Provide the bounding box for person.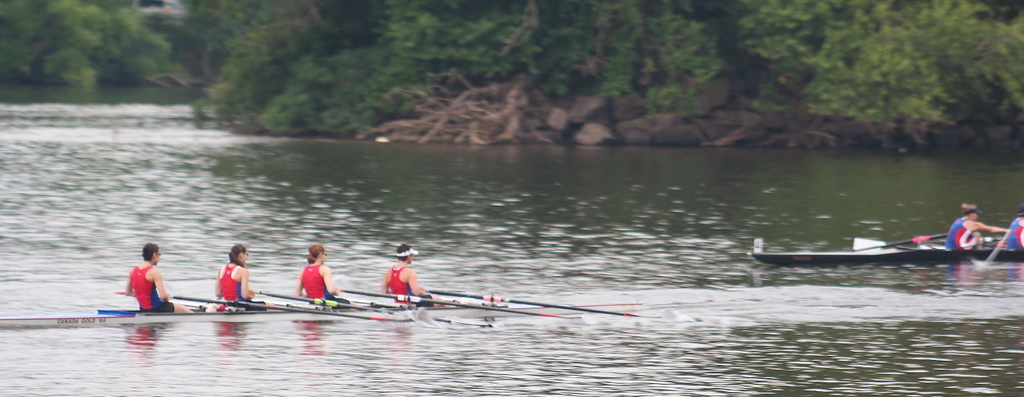
946 212 1002 256.
